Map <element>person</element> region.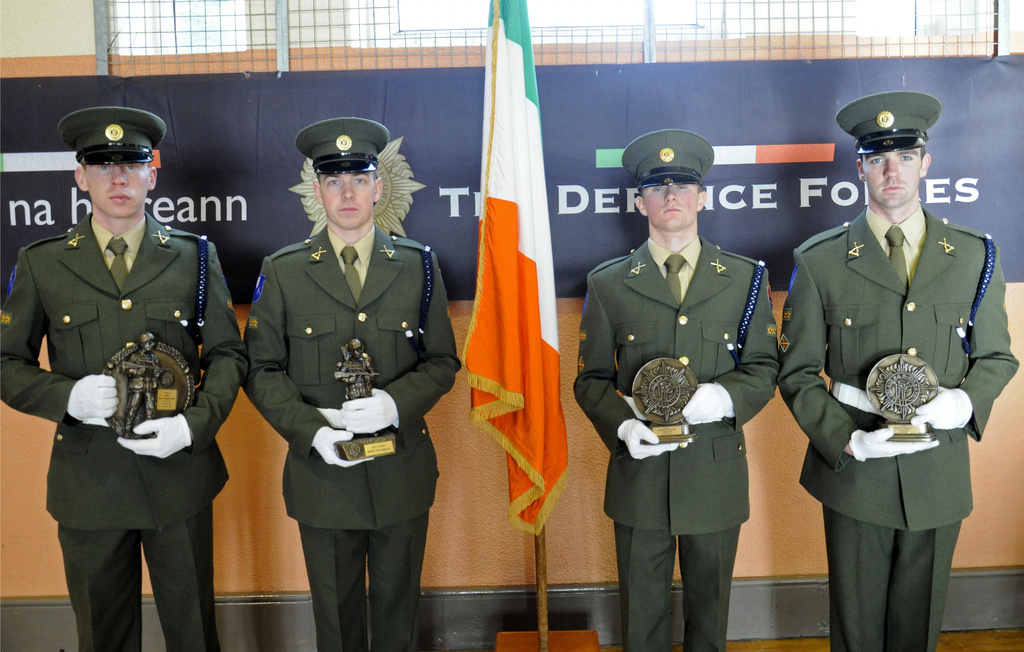
Mapped to {"x1": 577, "y1": 127, "x2": 785, "y2": 651}.
